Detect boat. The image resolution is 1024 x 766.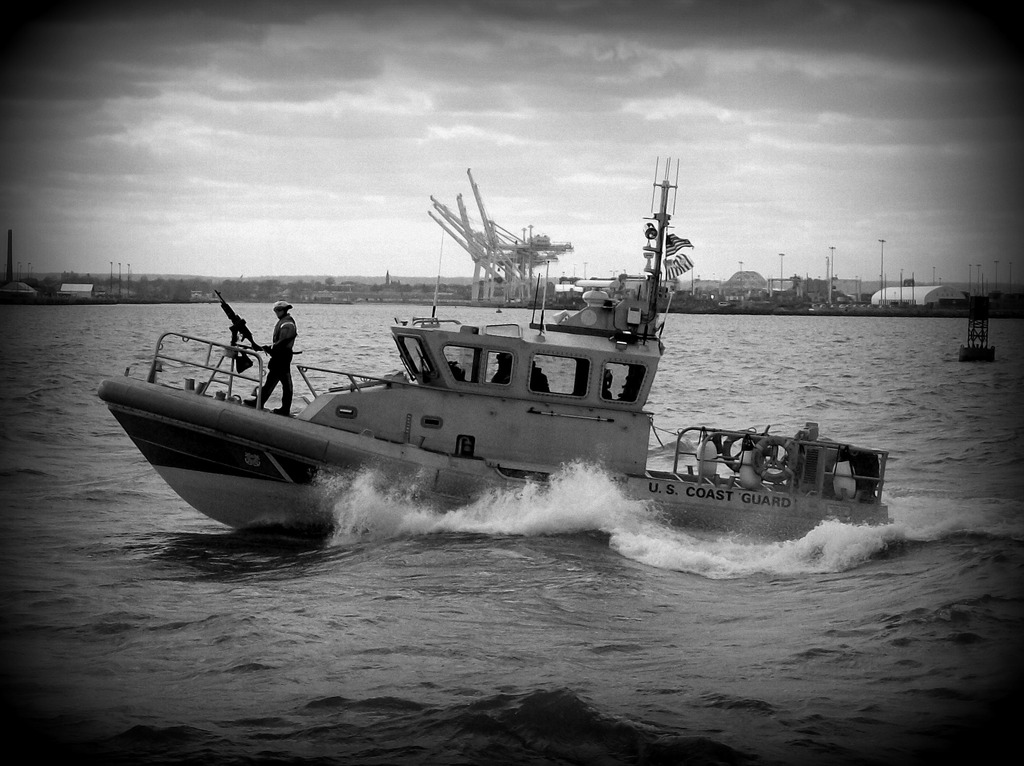
97 188 892 524.
